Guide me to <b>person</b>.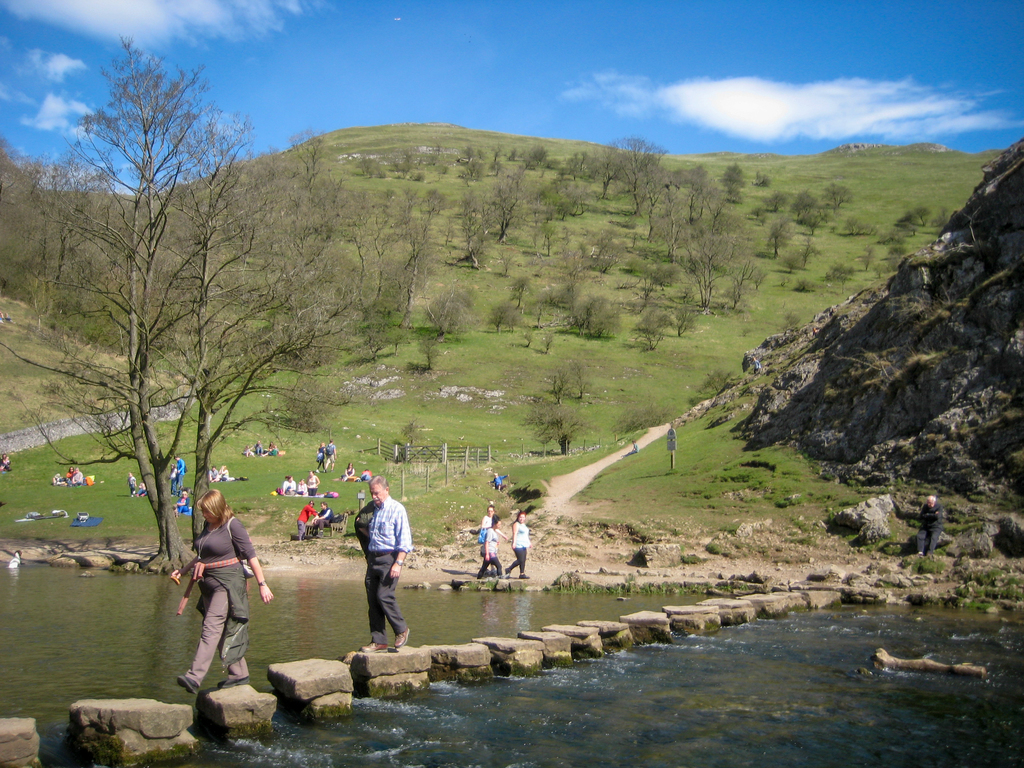
Guidance: crop(619, 437, 640, 460).
